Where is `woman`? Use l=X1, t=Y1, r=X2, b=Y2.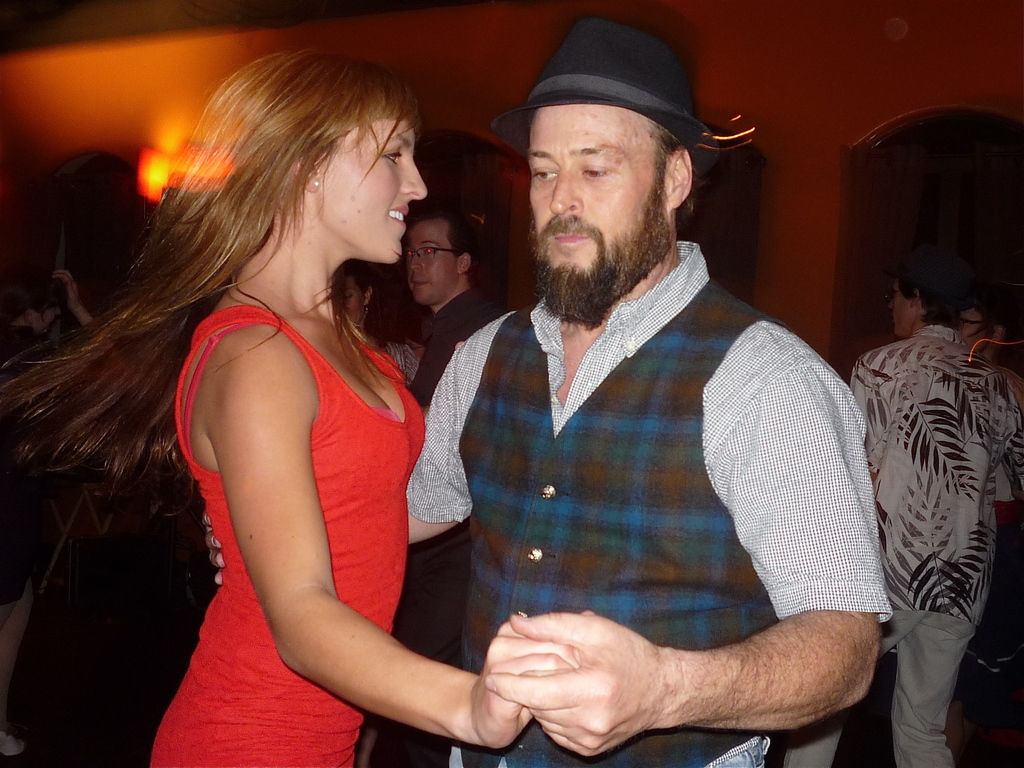
l=333, t=266, r=427, b=385.
